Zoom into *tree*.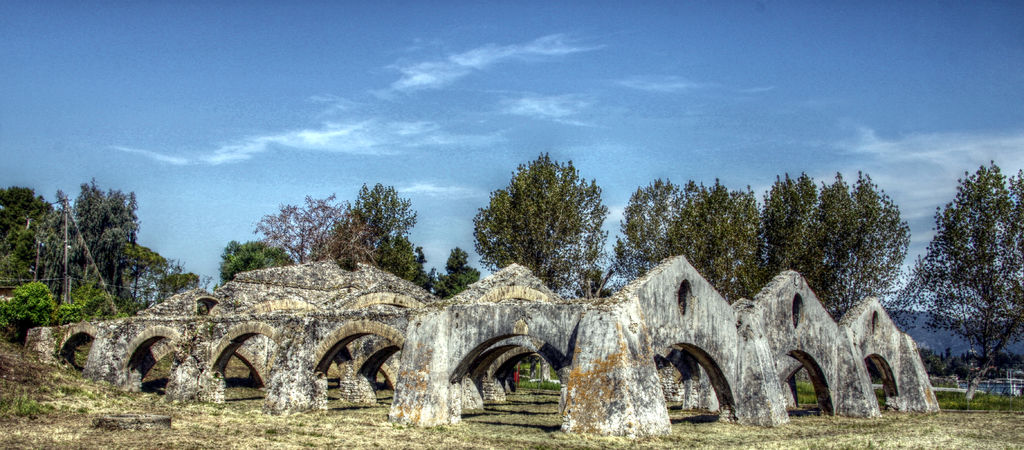
Zoom target: box(902, 165, 1023, 393).
